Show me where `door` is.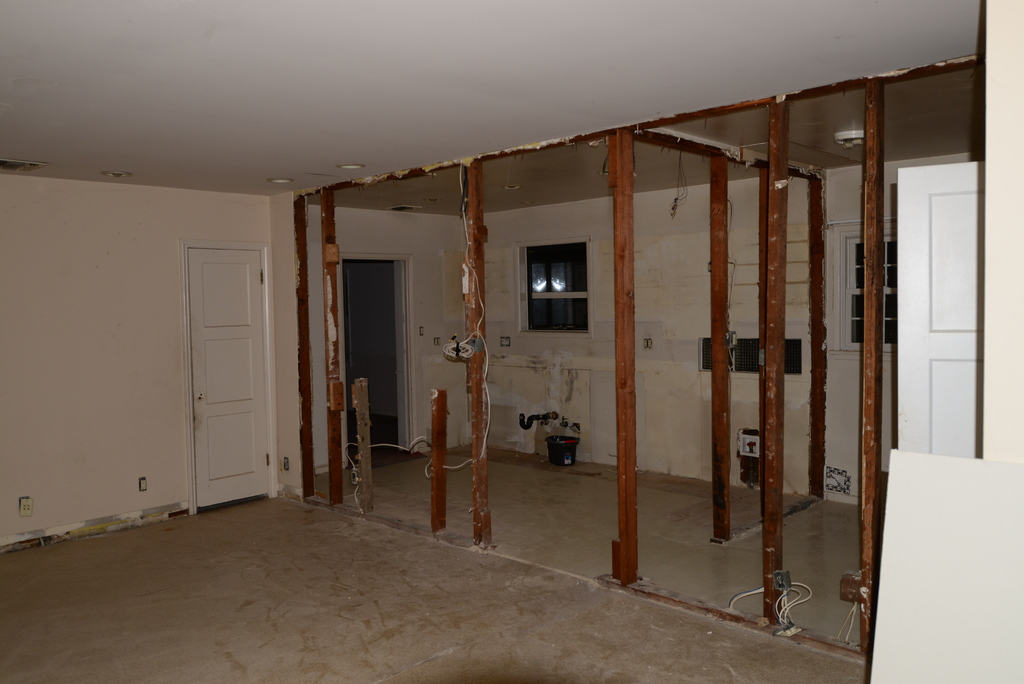
`door` is at region(189, 245, 276, 504).
